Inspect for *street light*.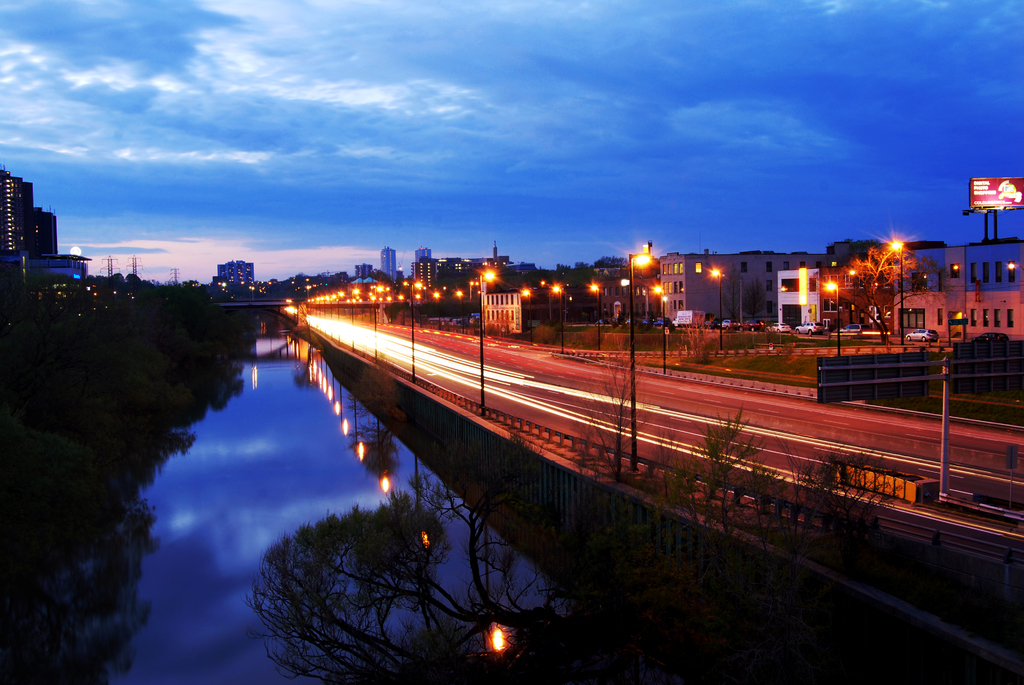
Inspection: {"x1": 819, "y1": 276, "x2": 843, "y2": 355}.
